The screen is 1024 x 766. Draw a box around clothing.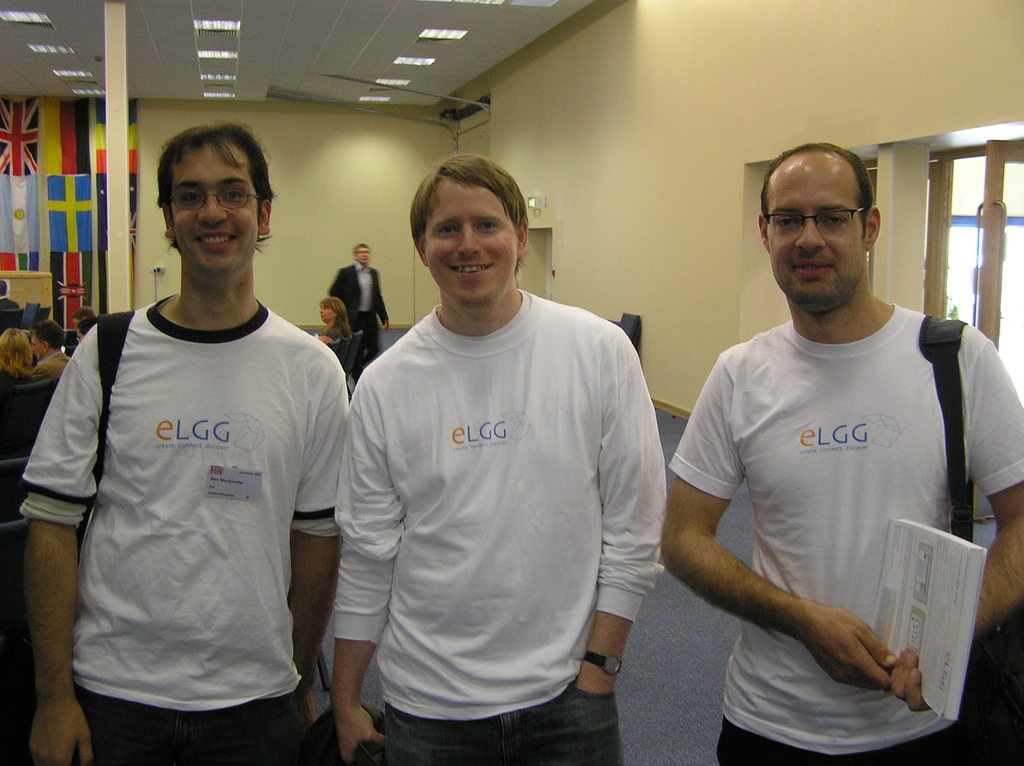
[left=665, top=306, right=1023, bottom=765].
